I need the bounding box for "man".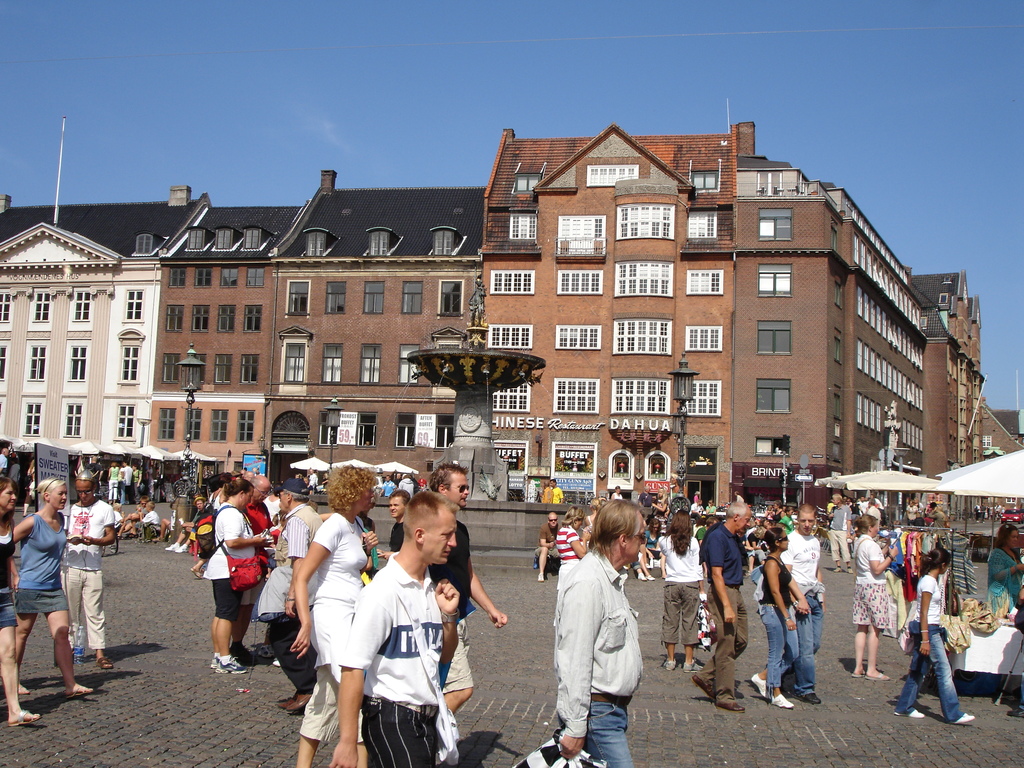
Here it is: bbox=(731, 489, 746, 504).
